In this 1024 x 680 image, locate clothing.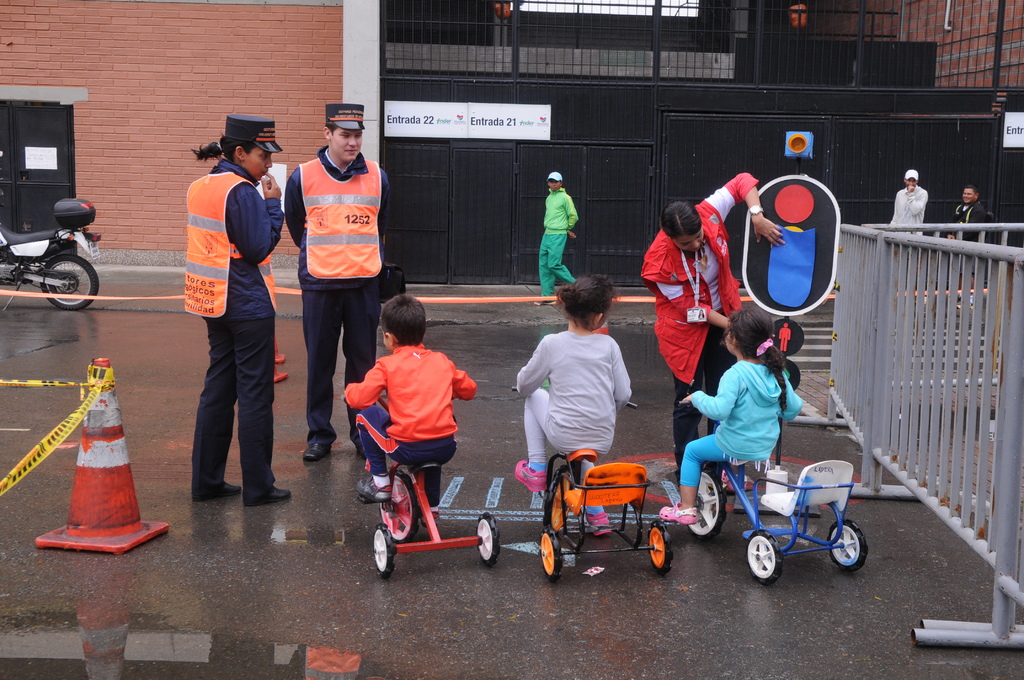
Bounding box: <box>508,328,632,469</box>.
